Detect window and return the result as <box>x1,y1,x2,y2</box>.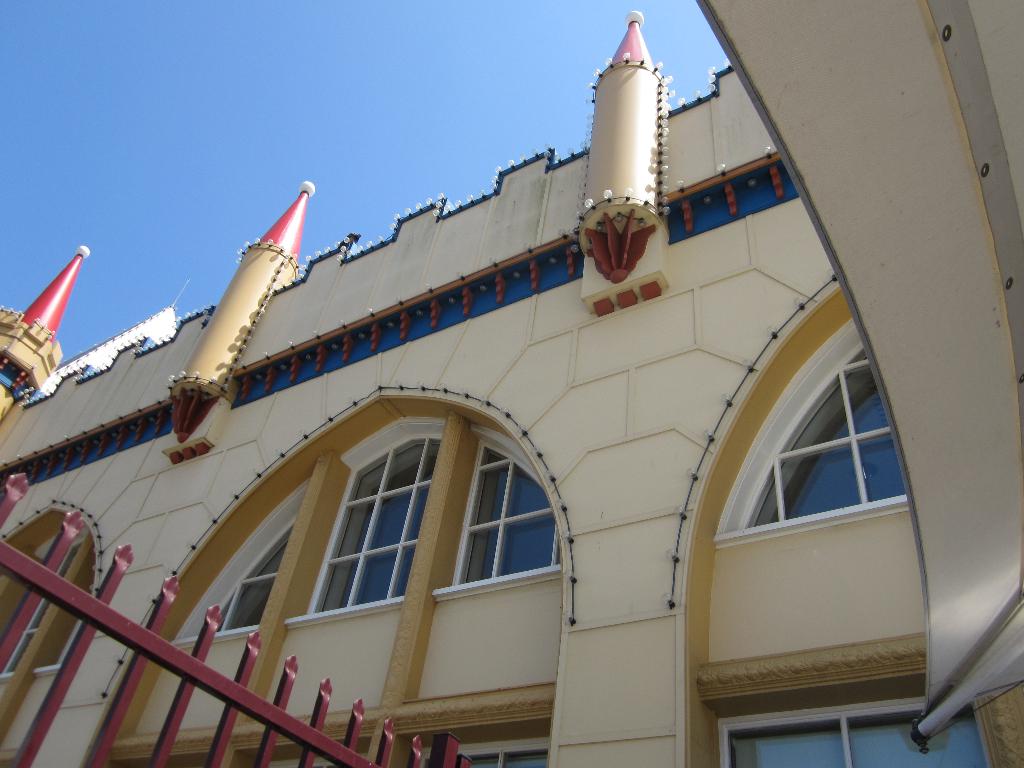
<box>728,698,989,767</box>.
